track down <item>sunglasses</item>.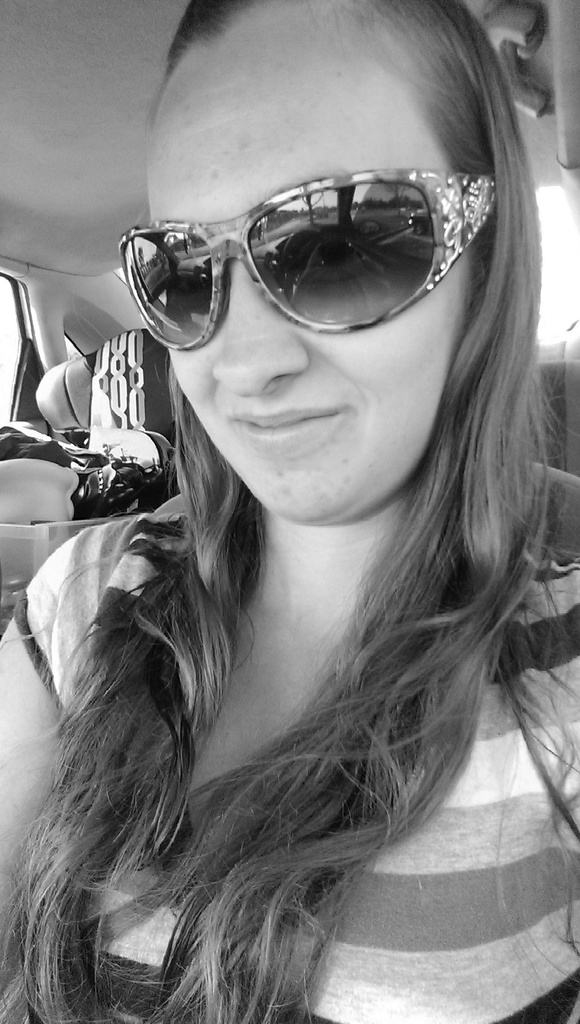
Tracked to (x1=120, y1=166, x2=503, y2=355).
